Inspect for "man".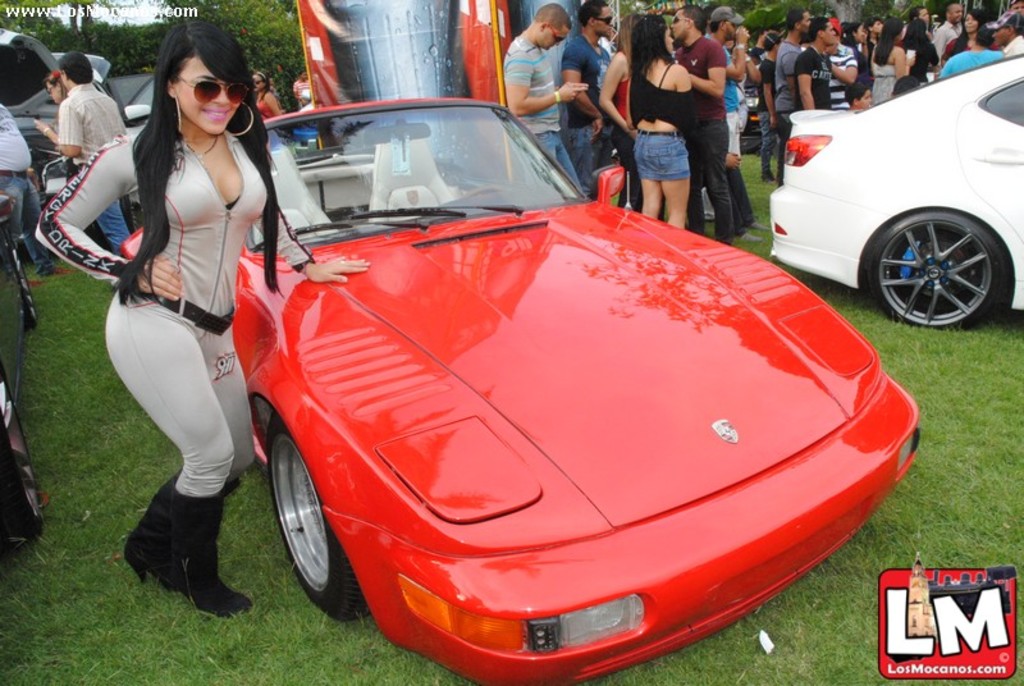
Inspection: {"x1": 35, "y1": 49, "x2": 136, "y2": 256}.
